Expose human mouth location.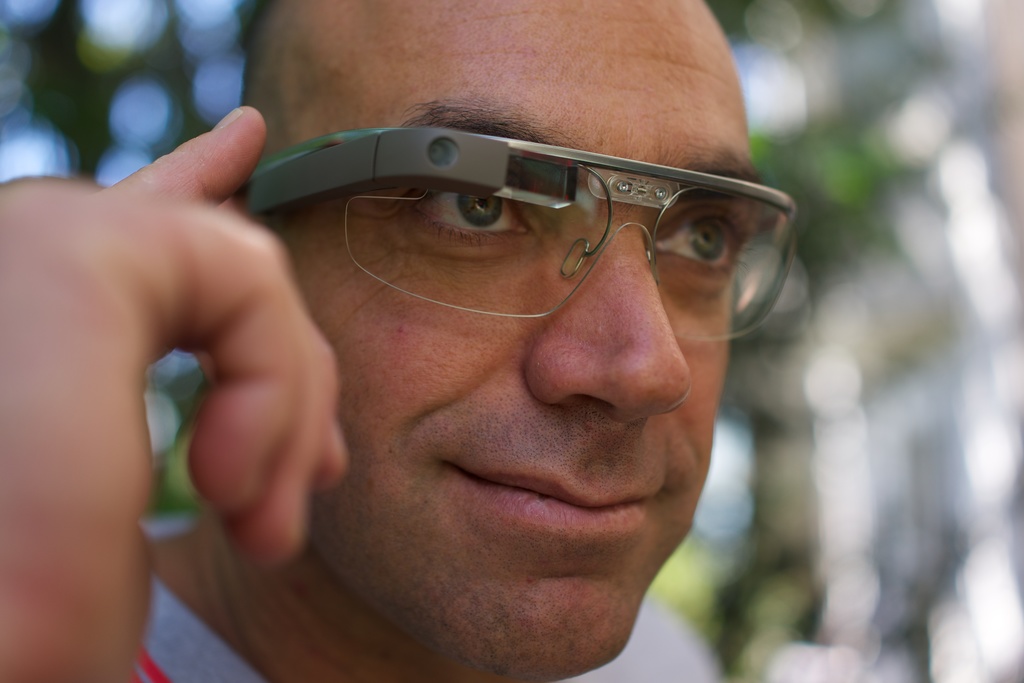
Exposed at pyautogui.locateOnScreen(387, 449, 670, 557).
